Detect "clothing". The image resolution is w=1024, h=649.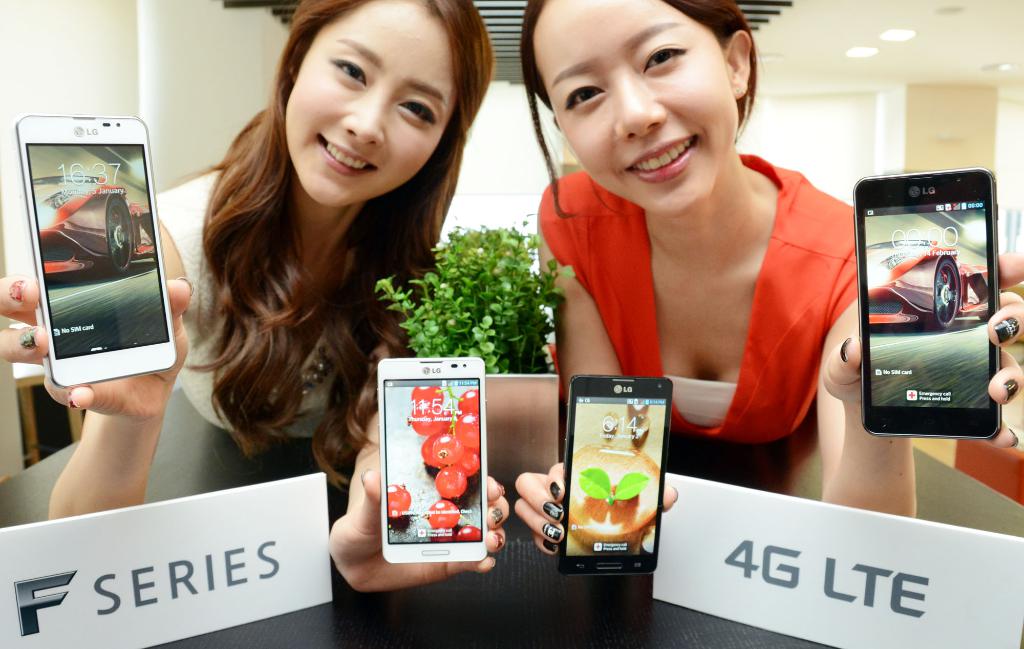
region(531, 127, 857, 481).
